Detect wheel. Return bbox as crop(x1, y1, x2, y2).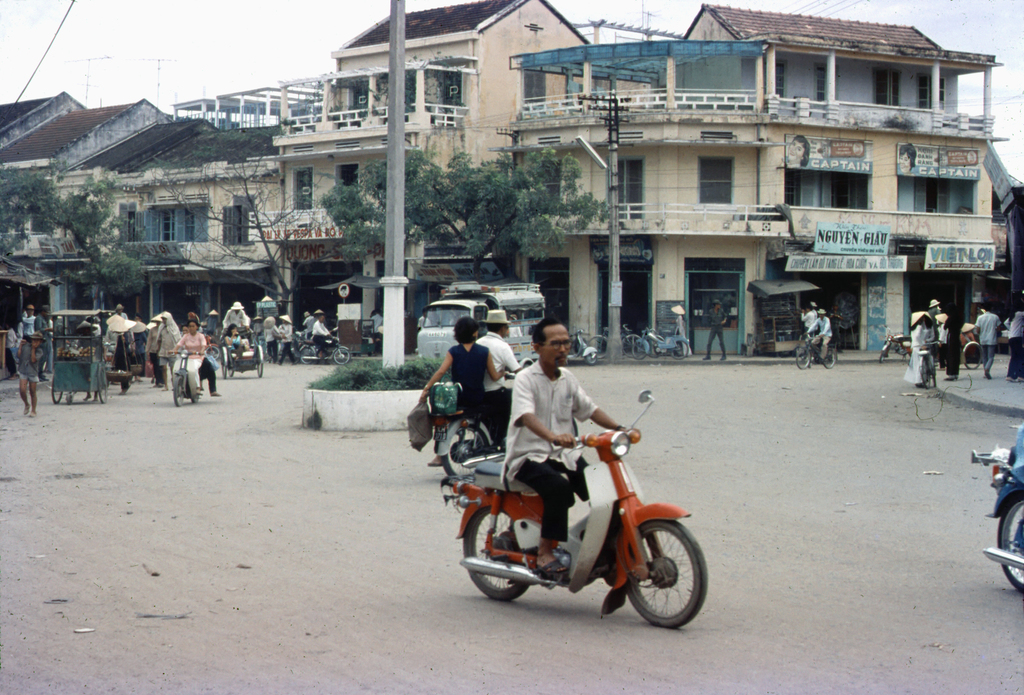
crop(796, 348, 810, 369).
